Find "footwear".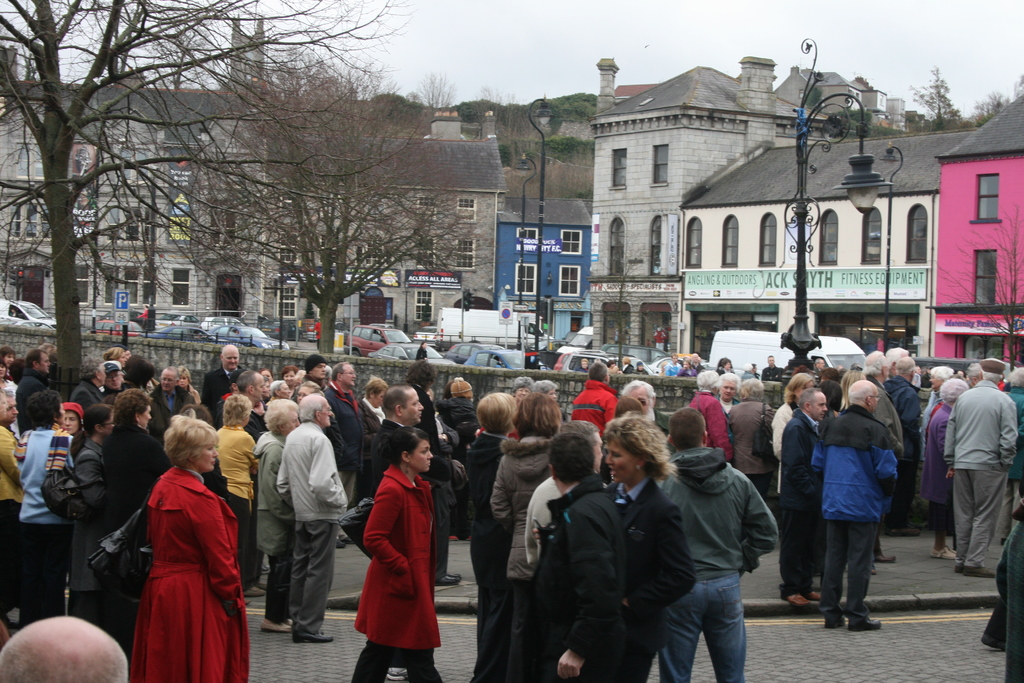
[968,563,995,577].
